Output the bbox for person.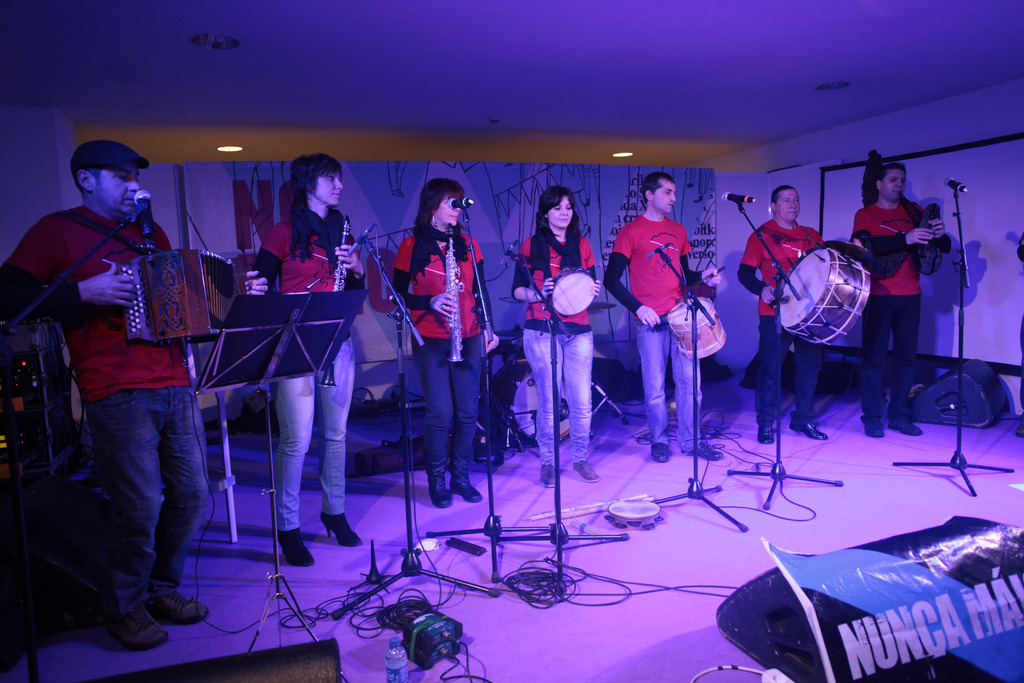
locate(246, 149, 368, 564).
